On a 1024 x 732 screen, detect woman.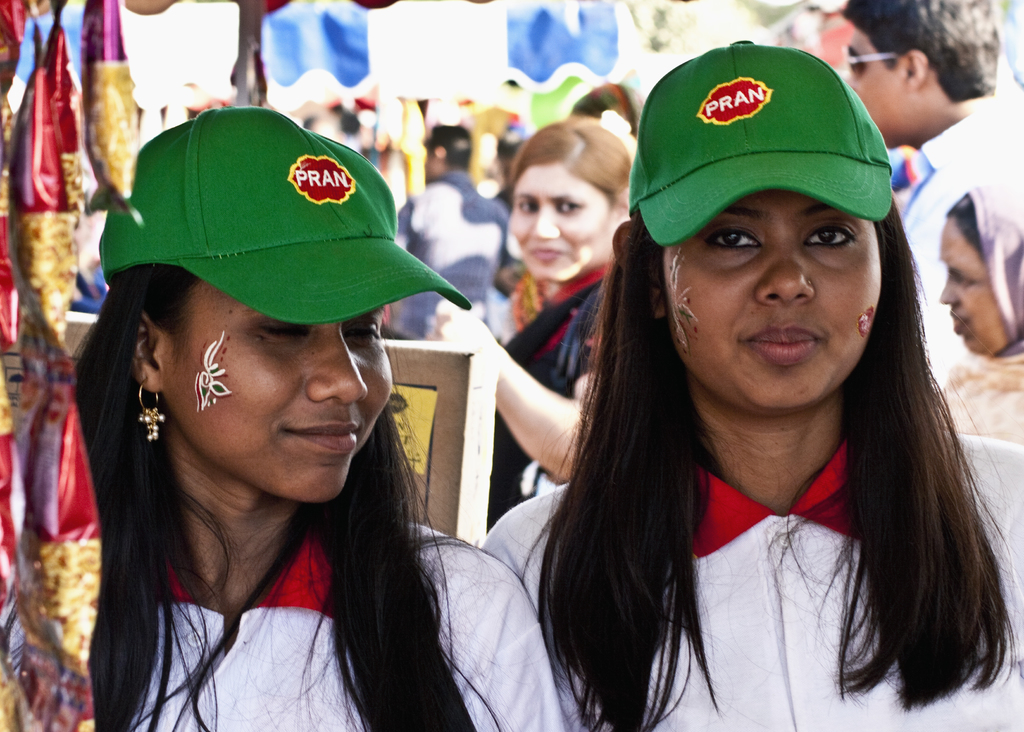
rect(0, 103, 584, 731).
